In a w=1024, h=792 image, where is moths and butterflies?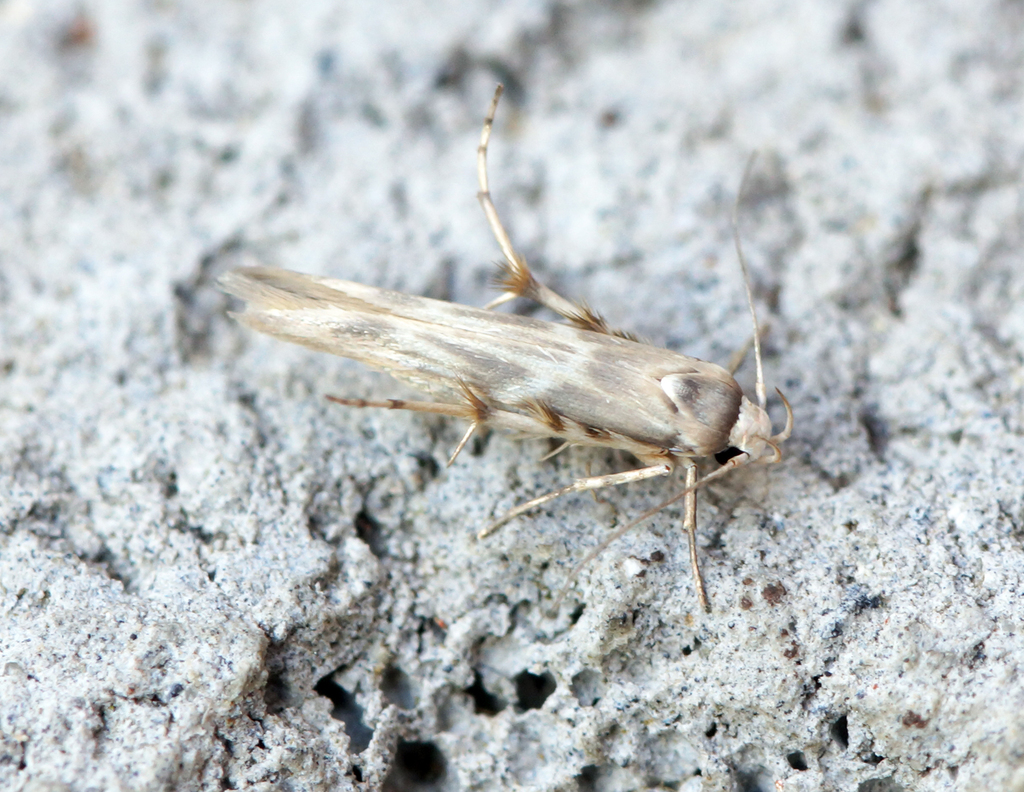
205, 83, 797, 625.
